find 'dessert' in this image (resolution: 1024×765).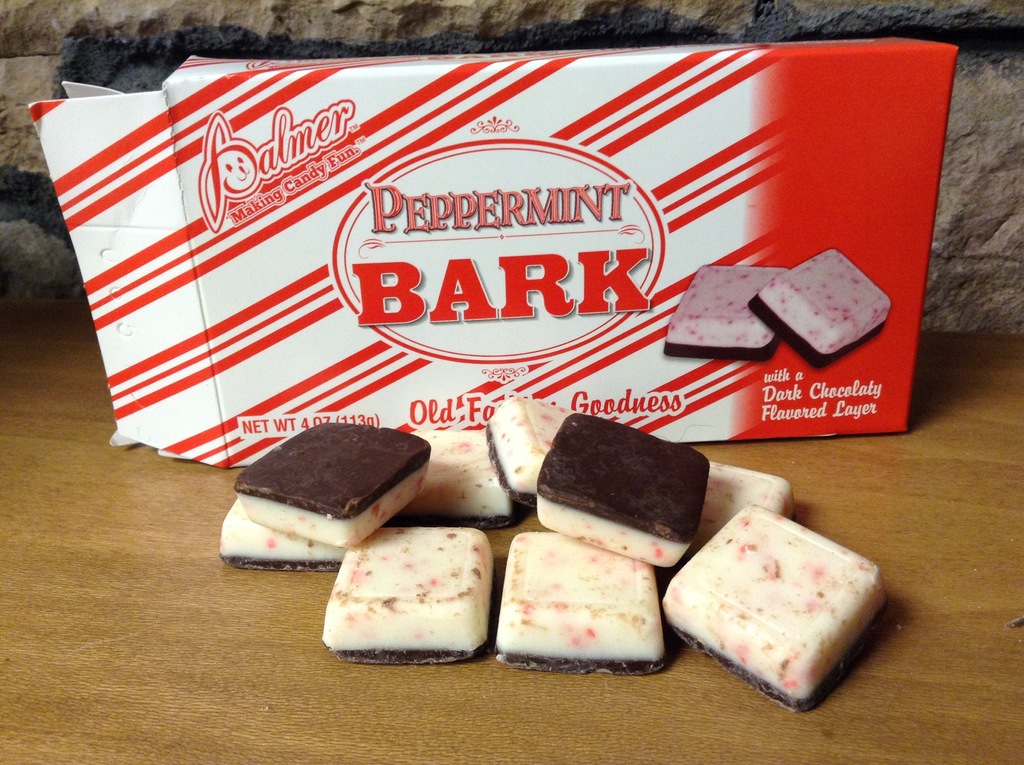
x1=537 y1=410 x2=709 y2=567.
